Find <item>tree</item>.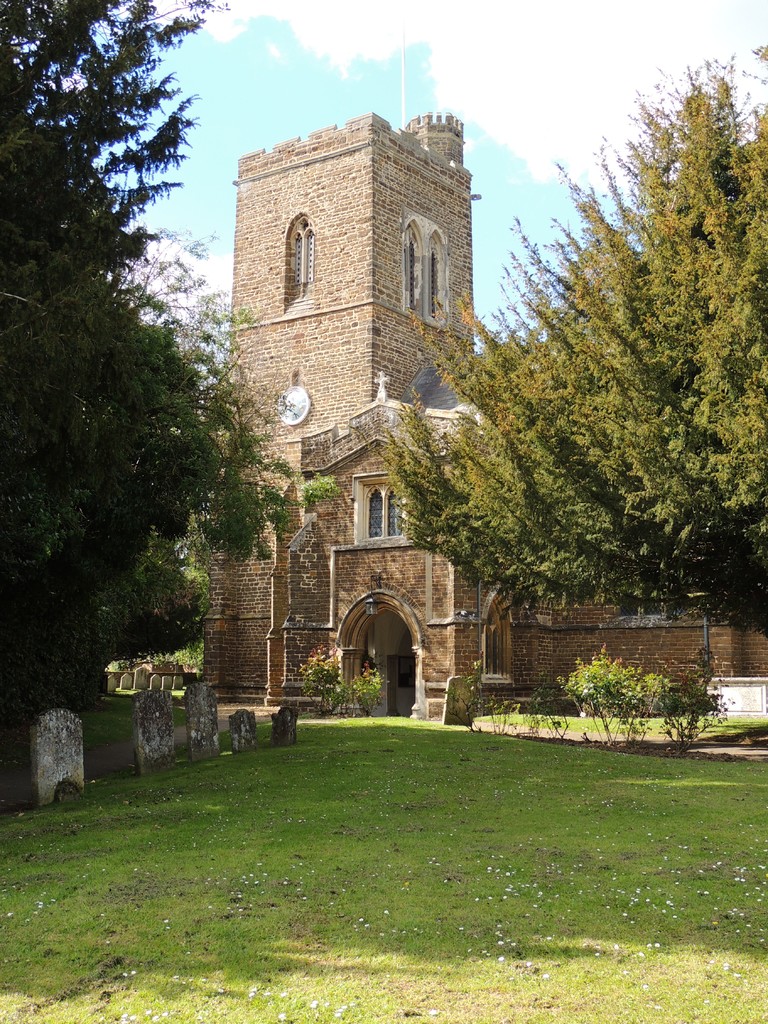
l=472, t=81, r=751, b=689.
